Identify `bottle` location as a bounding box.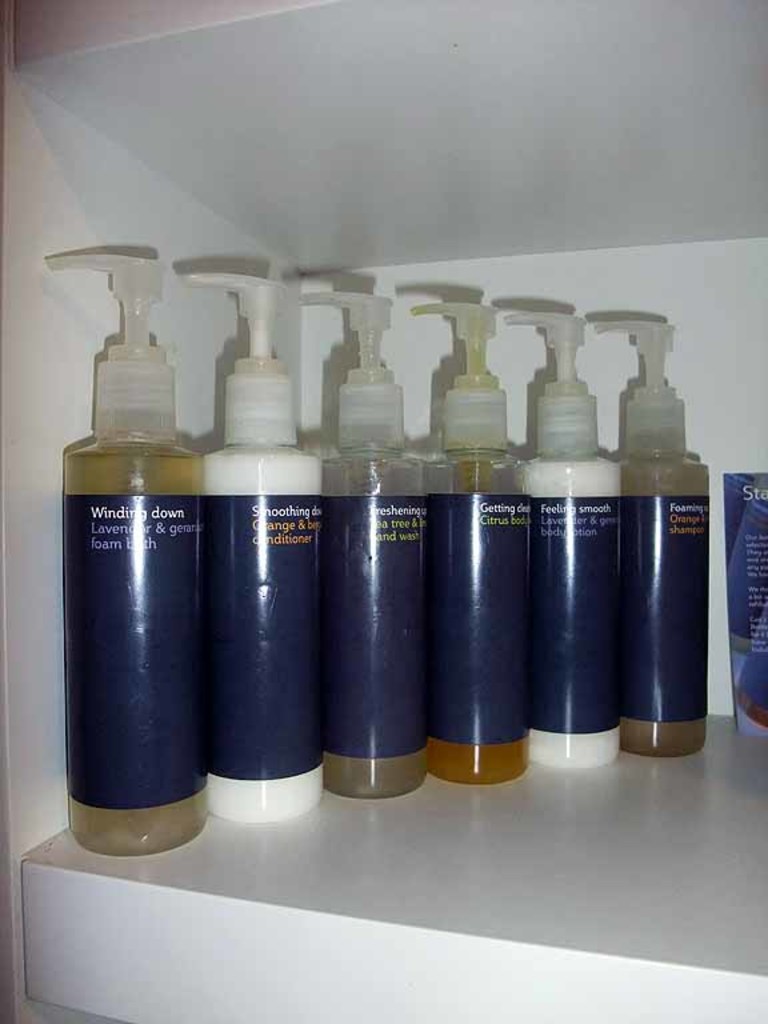
(507,316,627,767).
